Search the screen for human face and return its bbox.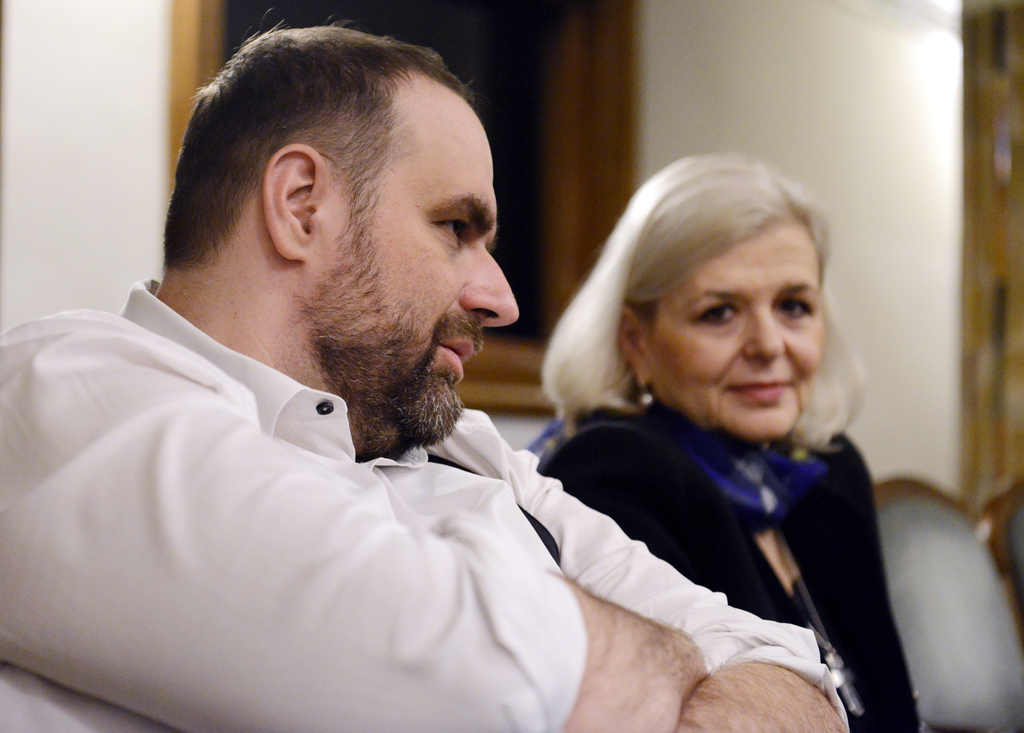
Found: {"x1": 317, "y1": 94, "x2": 520, "y2": 436}.
